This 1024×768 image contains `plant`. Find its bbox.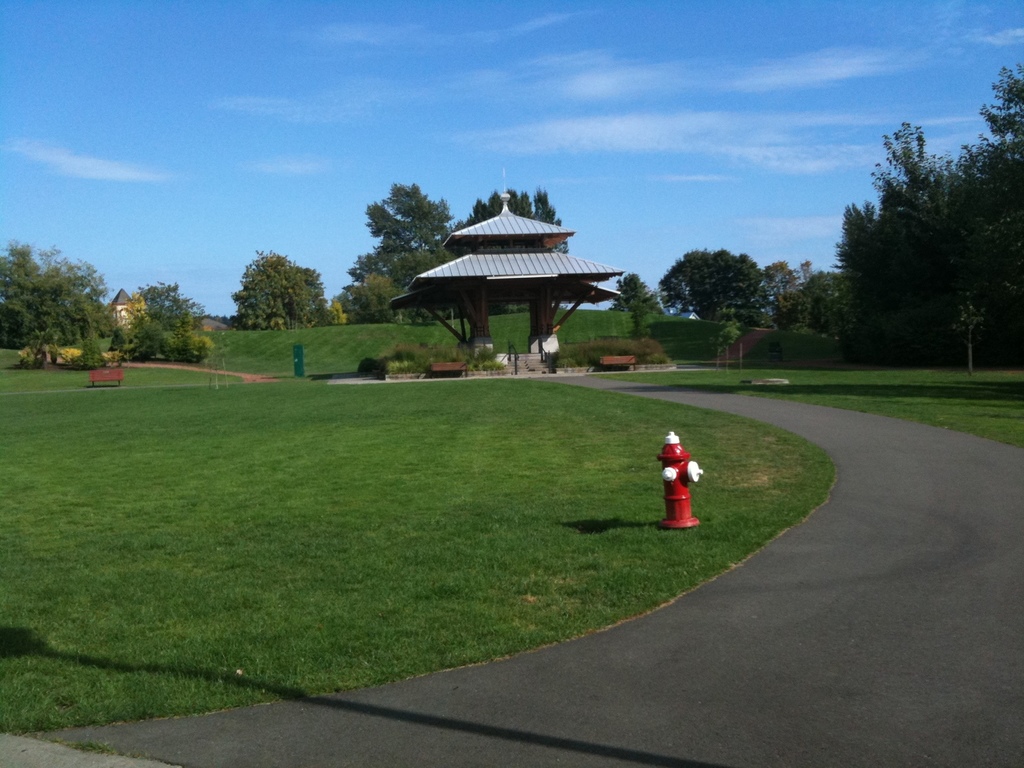
454 287 808 365.
